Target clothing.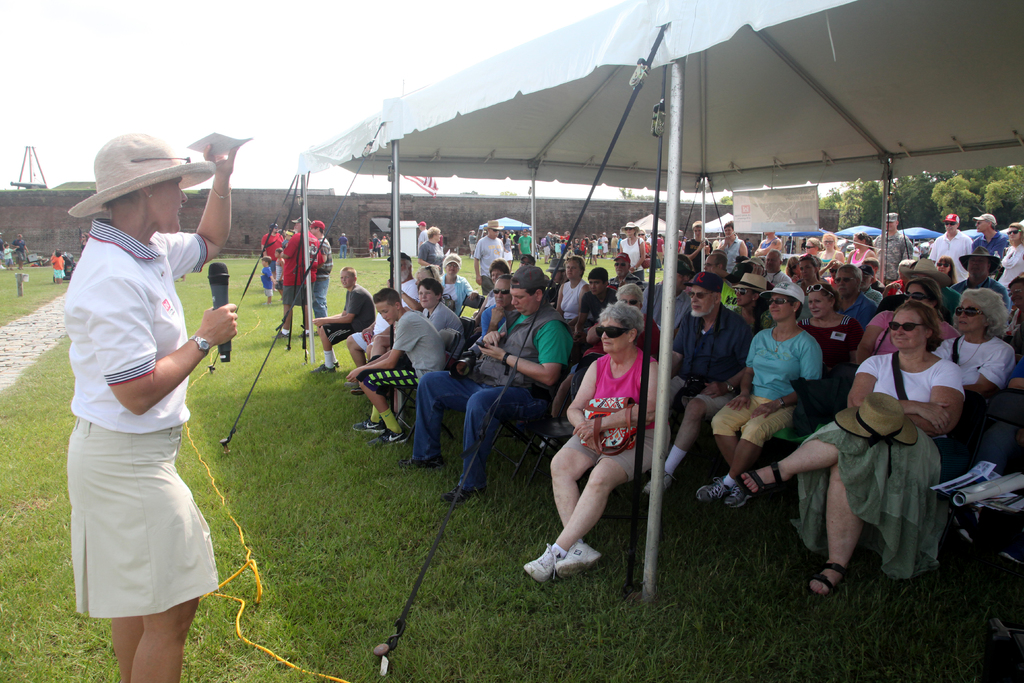
Target region: x1=264 y1=239 x2=282 y2=289.
